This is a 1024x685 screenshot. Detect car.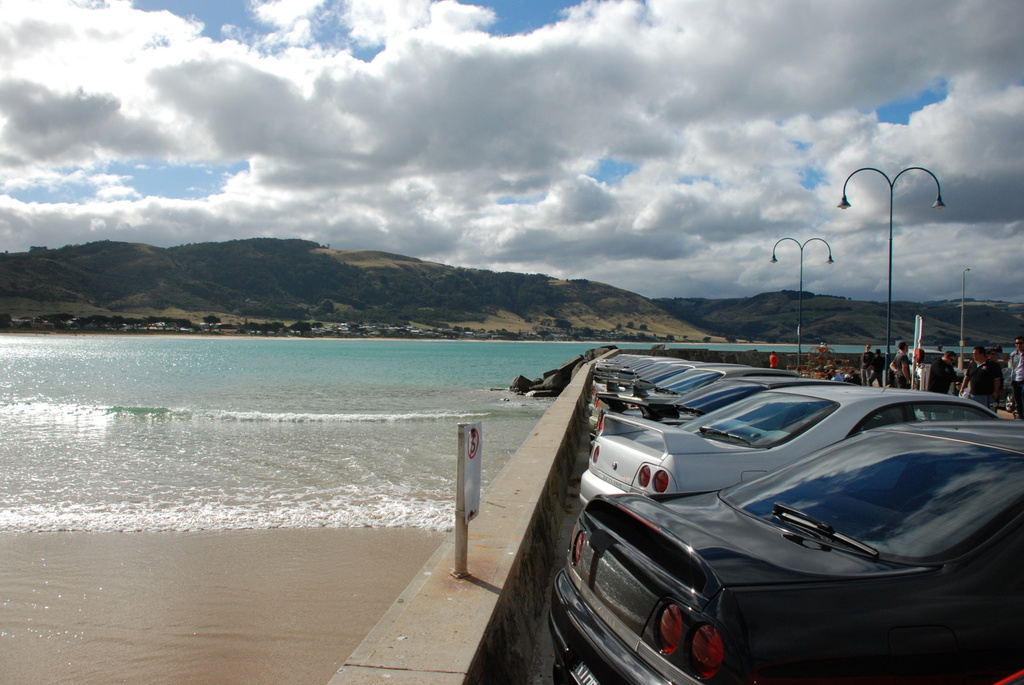
BBox(578, 381, 1004, 507).
